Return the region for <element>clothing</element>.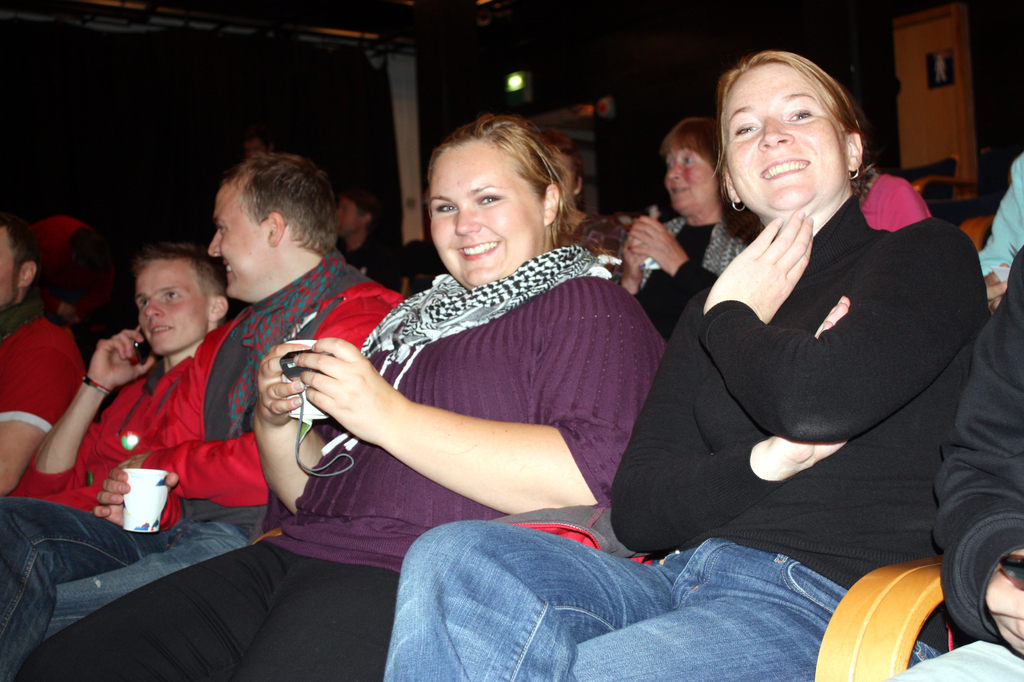
(574, 212, 635, 263).
